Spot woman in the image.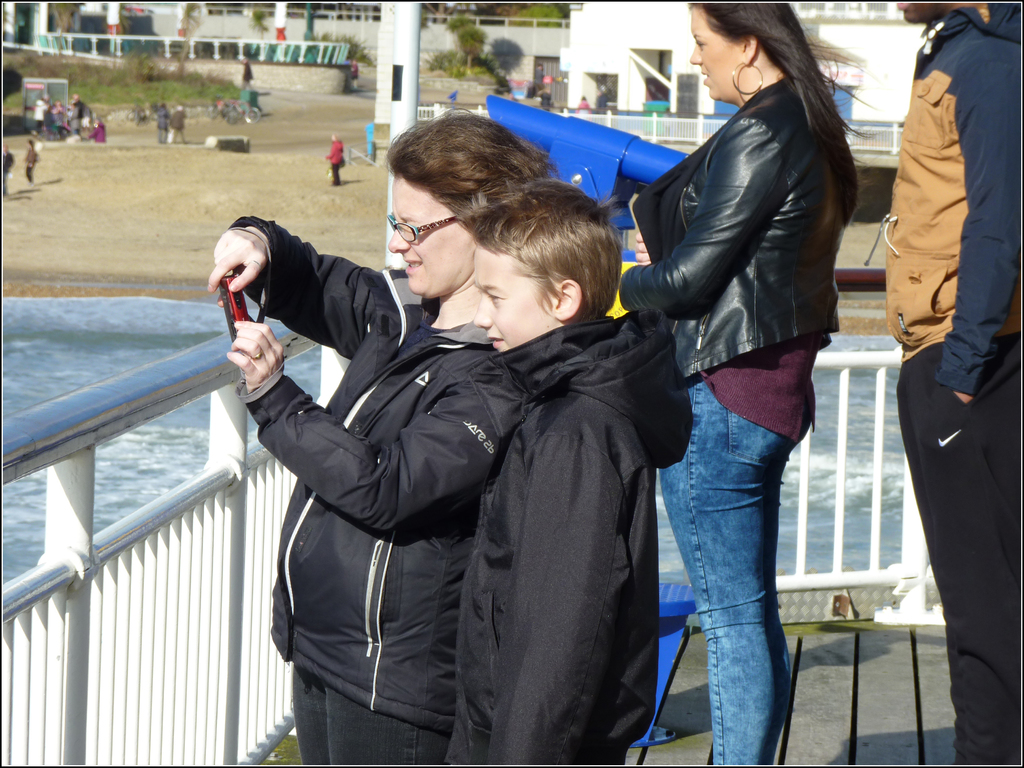
woman found at [x1=618, y1=0, x2=875, y2=767].
